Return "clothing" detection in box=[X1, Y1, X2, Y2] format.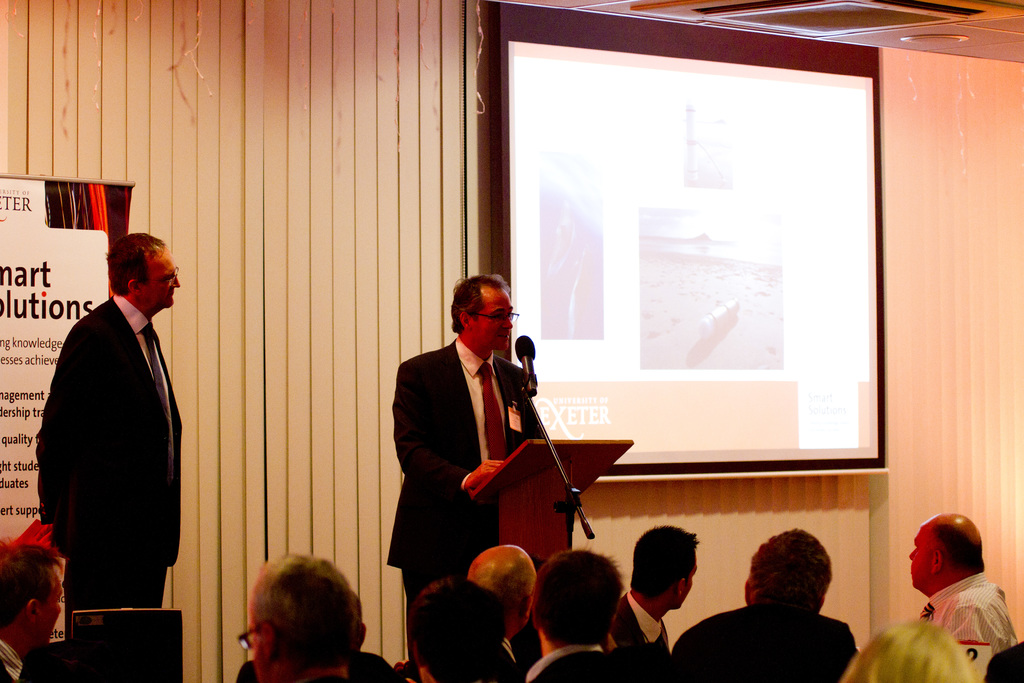
box=[602, 591, 670, 654].
